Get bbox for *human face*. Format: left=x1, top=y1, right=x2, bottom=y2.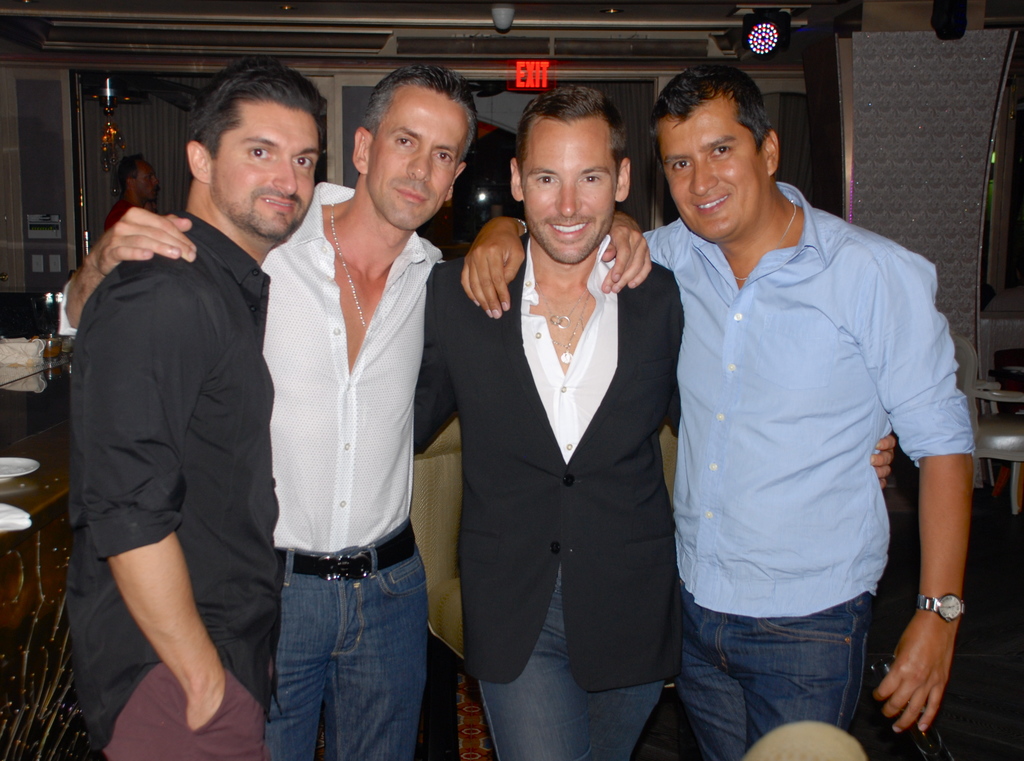
left=139, top=157, right=157, bottom=204.
